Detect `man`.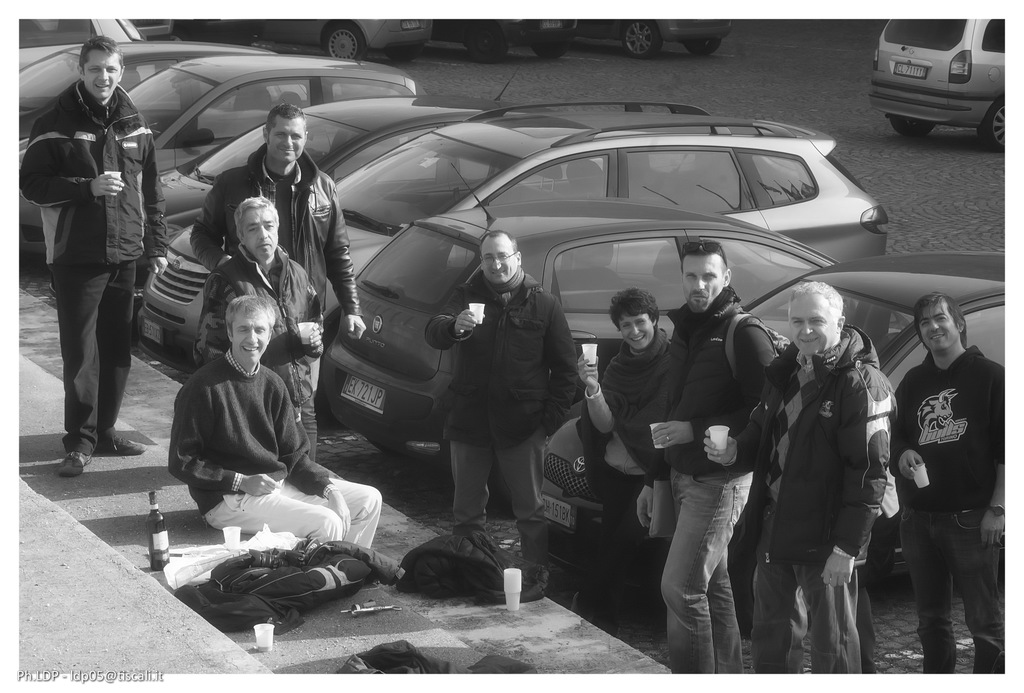
Detected at pyautogui.locateOnScreen(160, 299, 385, 555).
